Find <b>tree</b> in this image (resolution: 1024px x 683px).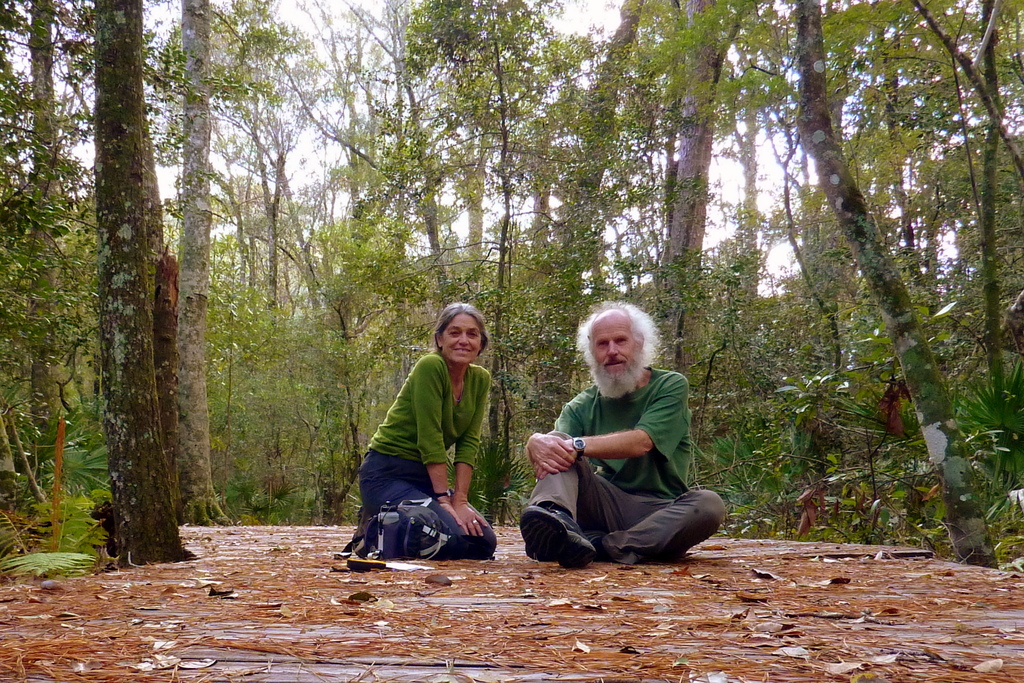
163/0/351/535.
